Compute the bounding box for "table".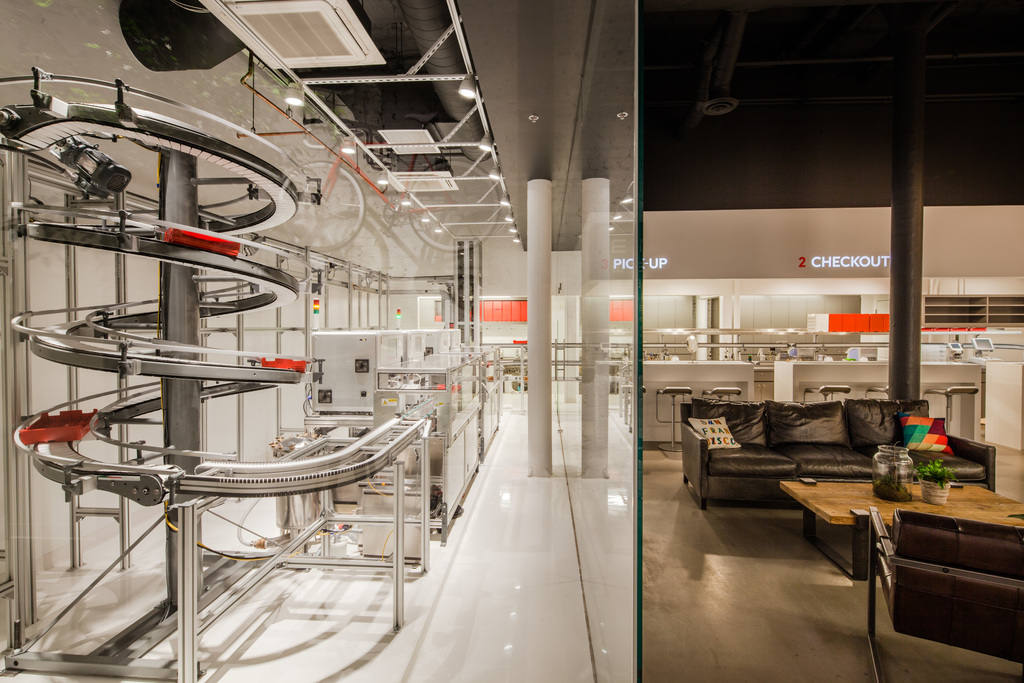
crop(770, 461, 1003, 630).
